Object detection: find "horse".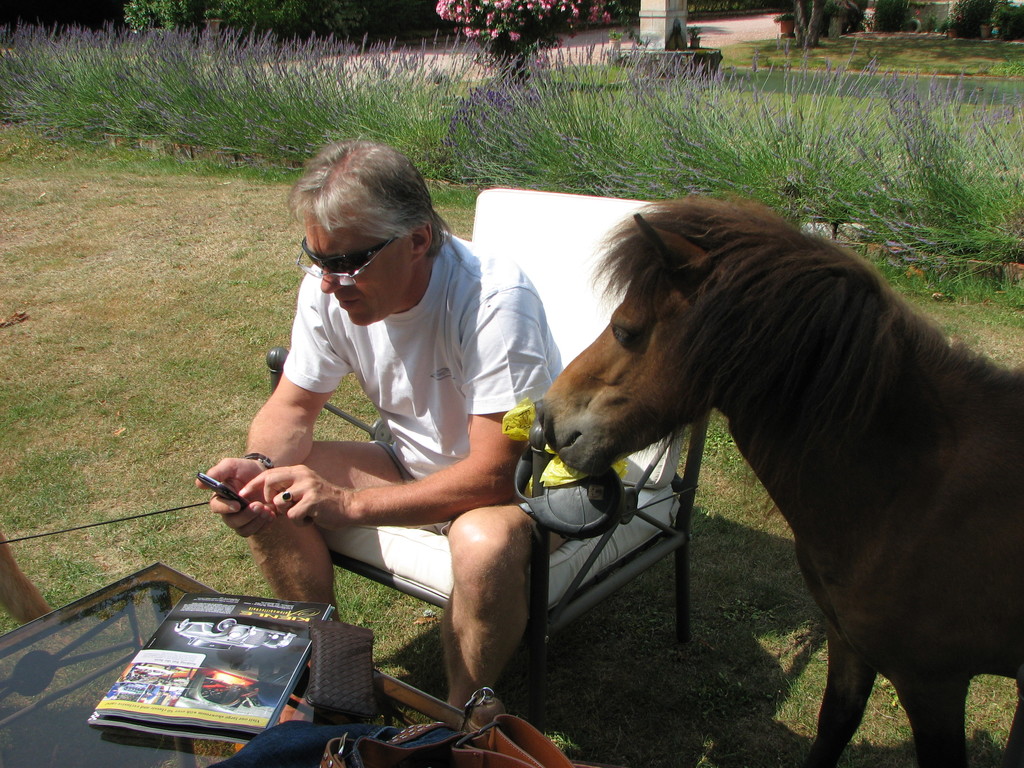
536,187,1023,767.
